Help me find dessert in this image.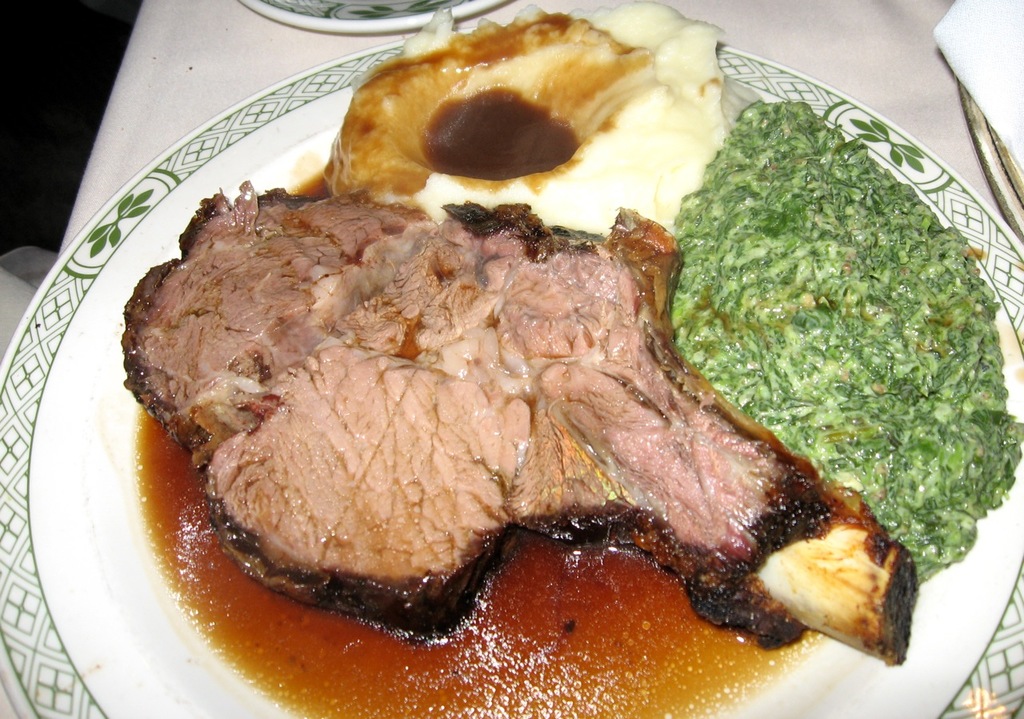
Found it: (left=134, top=74, right=937, bottom=696).
